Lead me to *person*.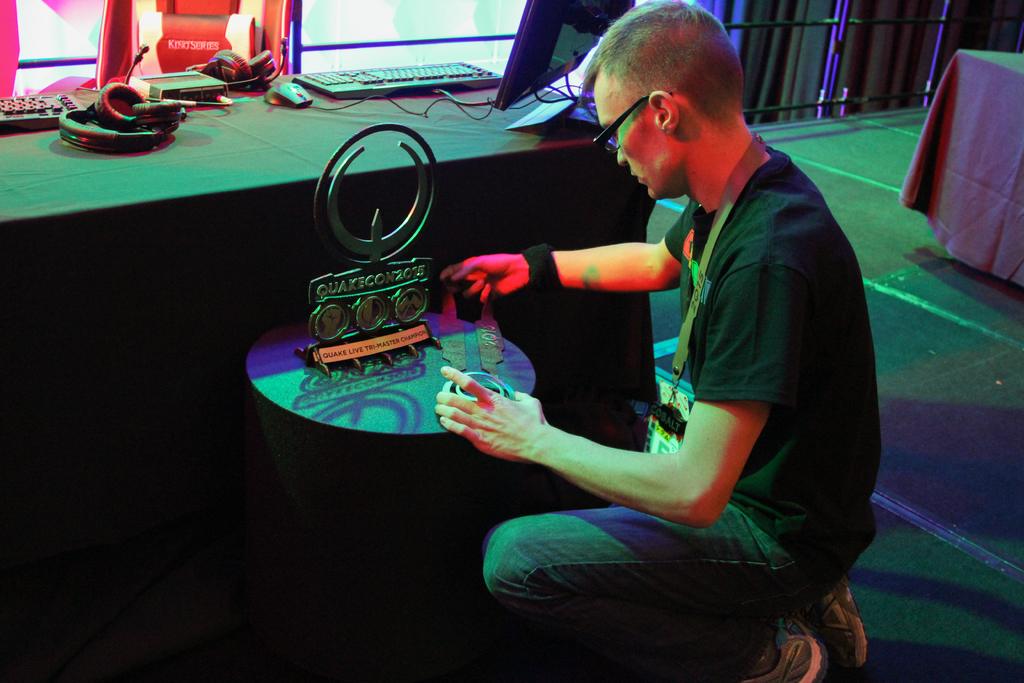
Lead to {"left": 438, "top": 0, "right": 888, "bottom": 682}.
